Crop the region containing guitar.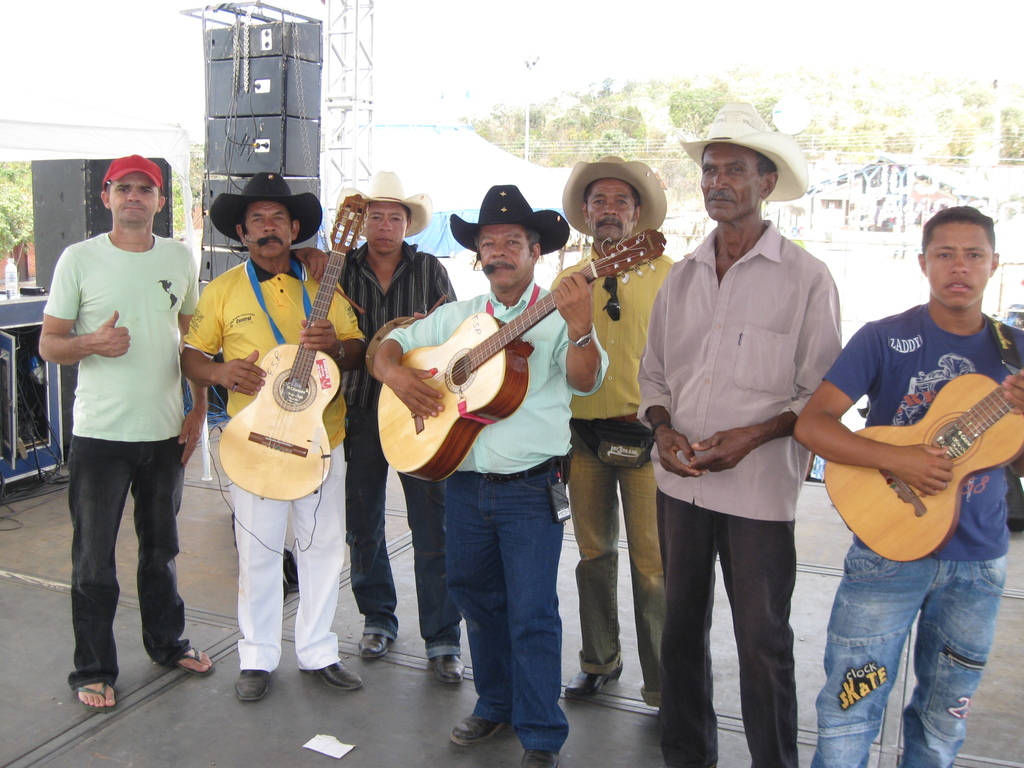
Crop region: <bbox>825, 378, 1023, 563</bbox>.
